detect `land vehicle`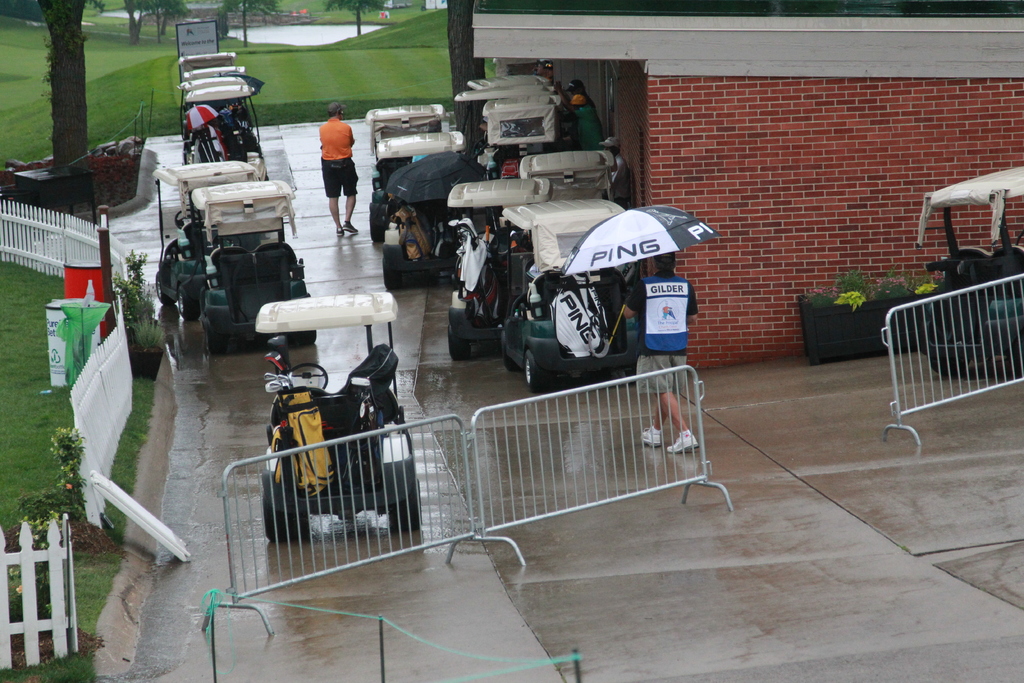
(x1=263, y1=297, x2=424, y2=536)
